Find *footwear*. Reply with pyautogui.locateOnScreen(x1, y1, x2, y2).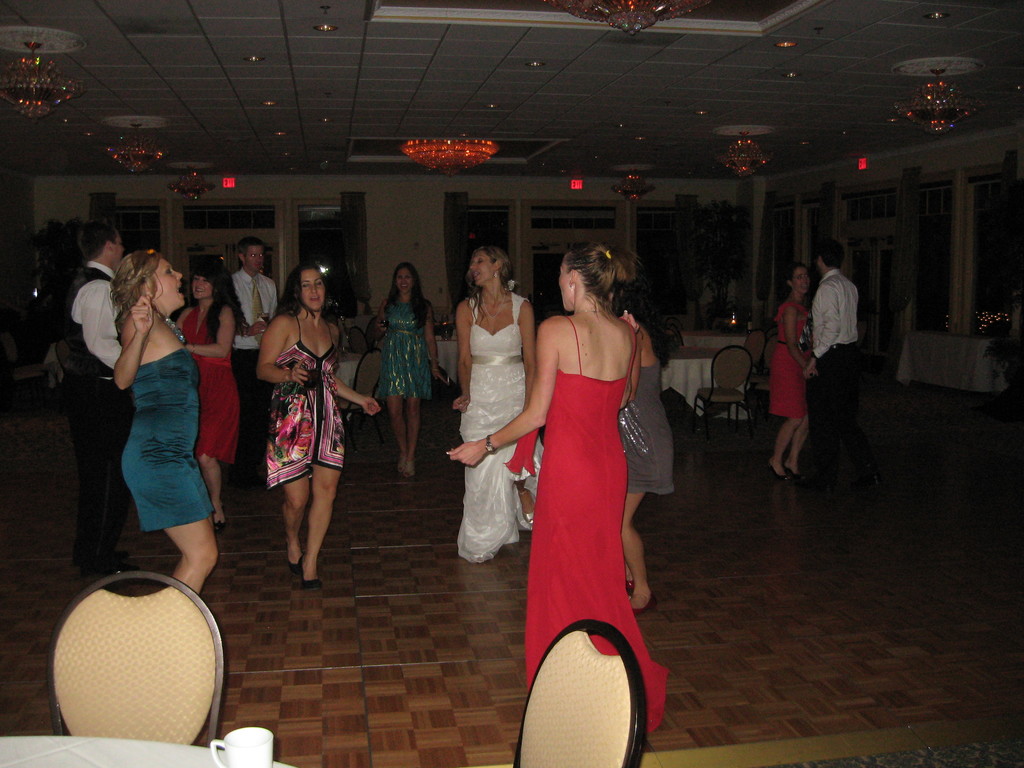
pyautogui.locateOnScreen(621, 579, 634, 591).
